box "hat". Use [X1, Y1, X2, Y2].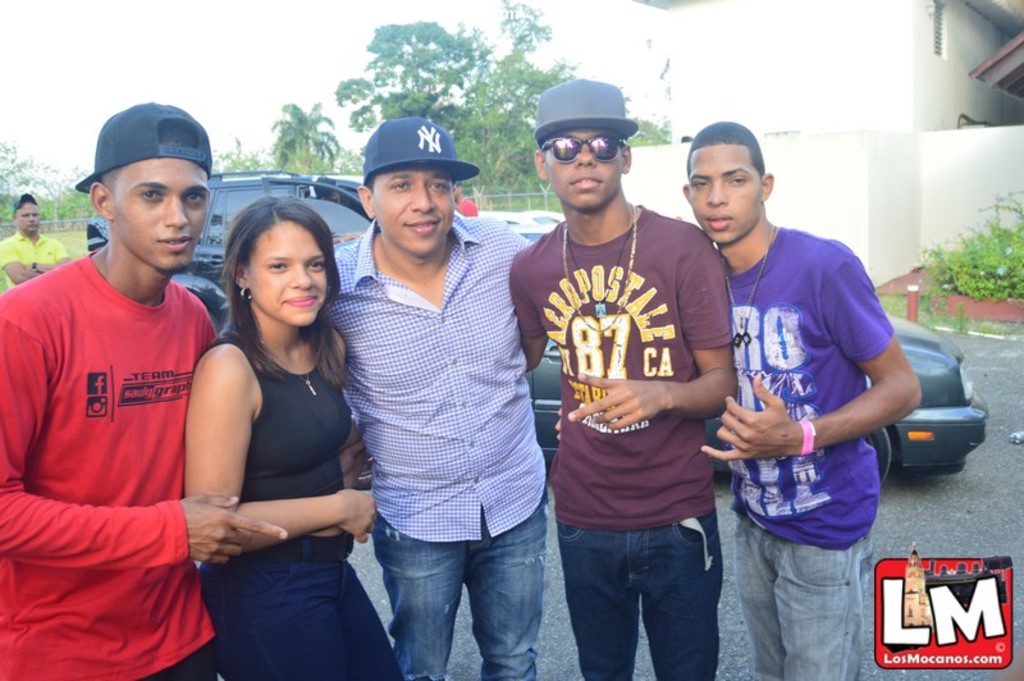
[532, 77, 637, 137].
